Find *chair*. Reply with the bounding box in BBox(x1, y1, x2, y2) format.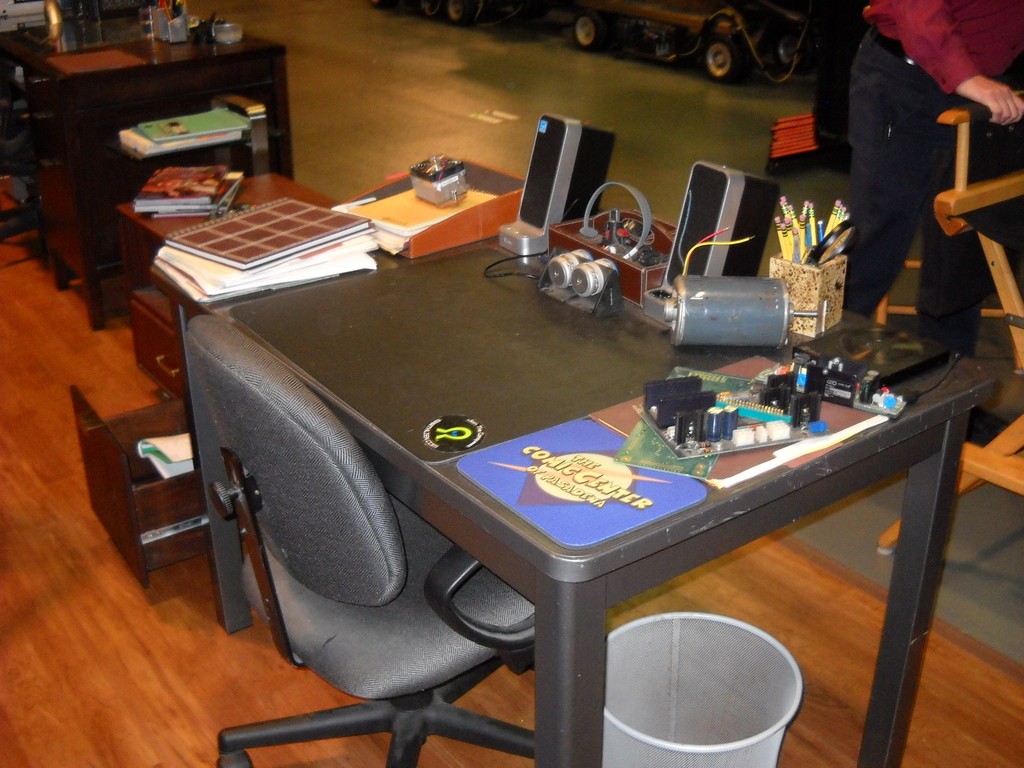
BBox(202, 292, 500, 767).
